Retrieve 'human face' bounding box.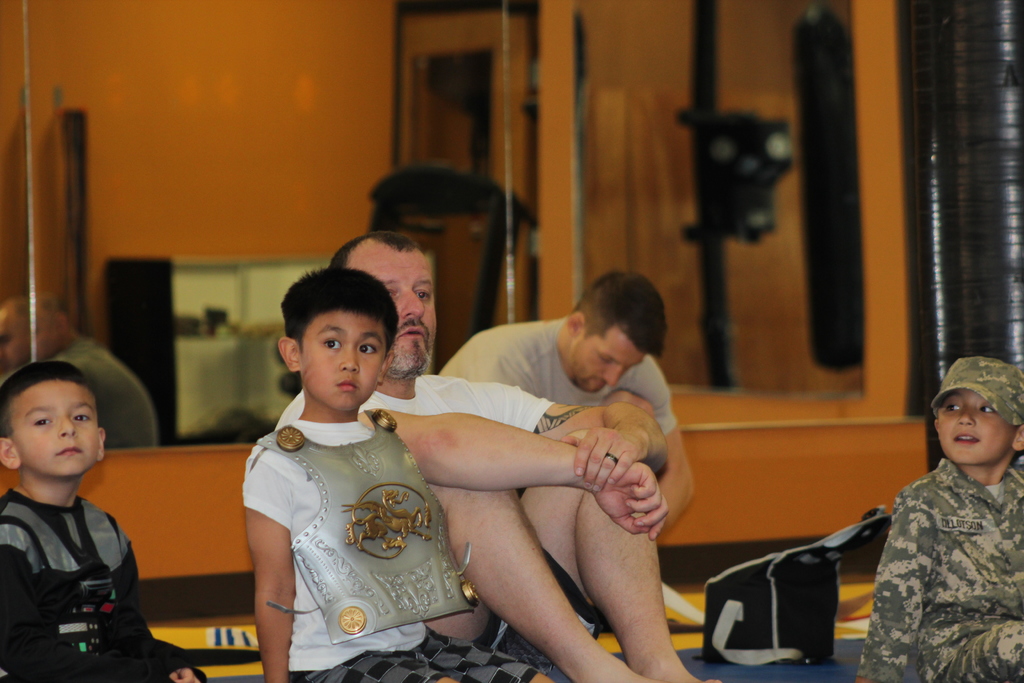
Bounding box: select_region(573, 339, 644, 394).
